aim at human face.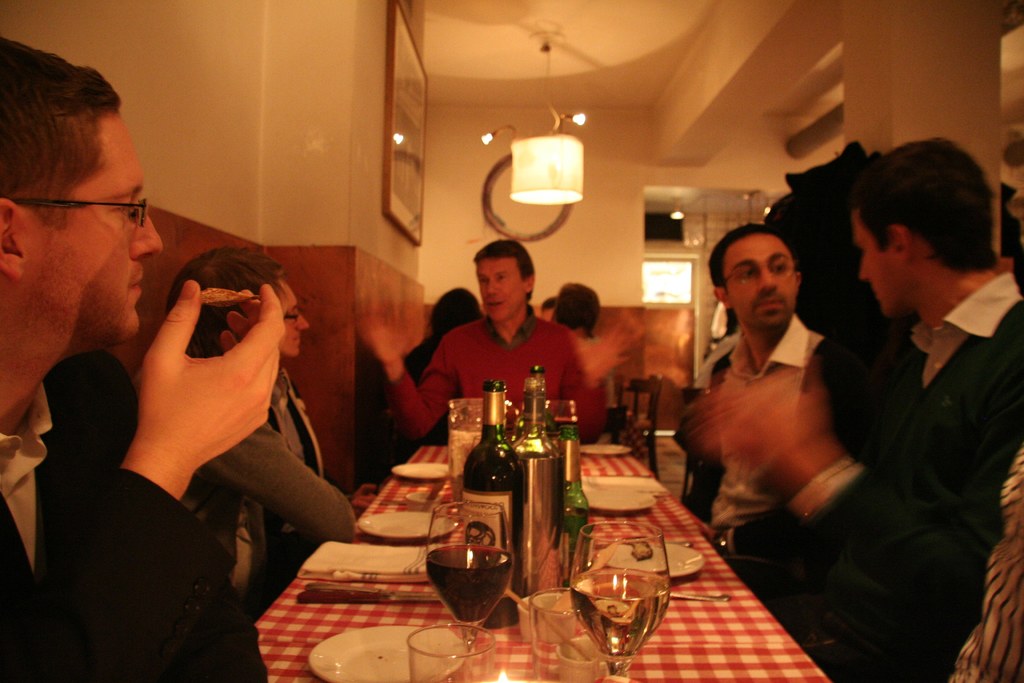
Aimed at (left=476, top=256, right=523, bottom=322).
